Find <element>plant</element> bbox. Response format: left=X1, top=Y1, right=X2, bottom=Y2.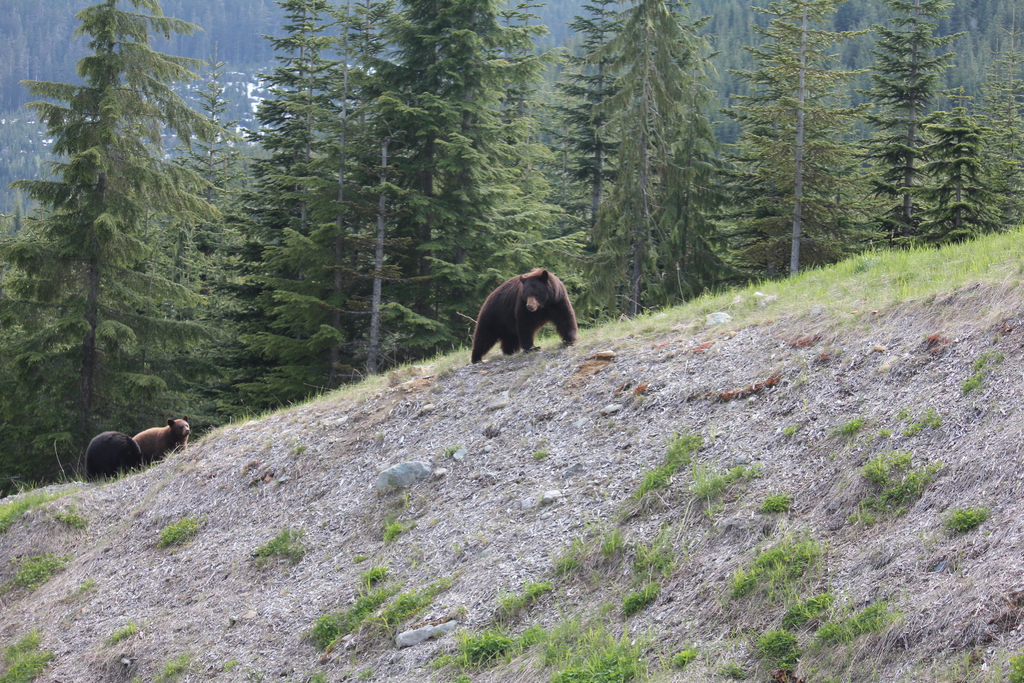
left=1007, top=645, right=1023, bottom=682.
